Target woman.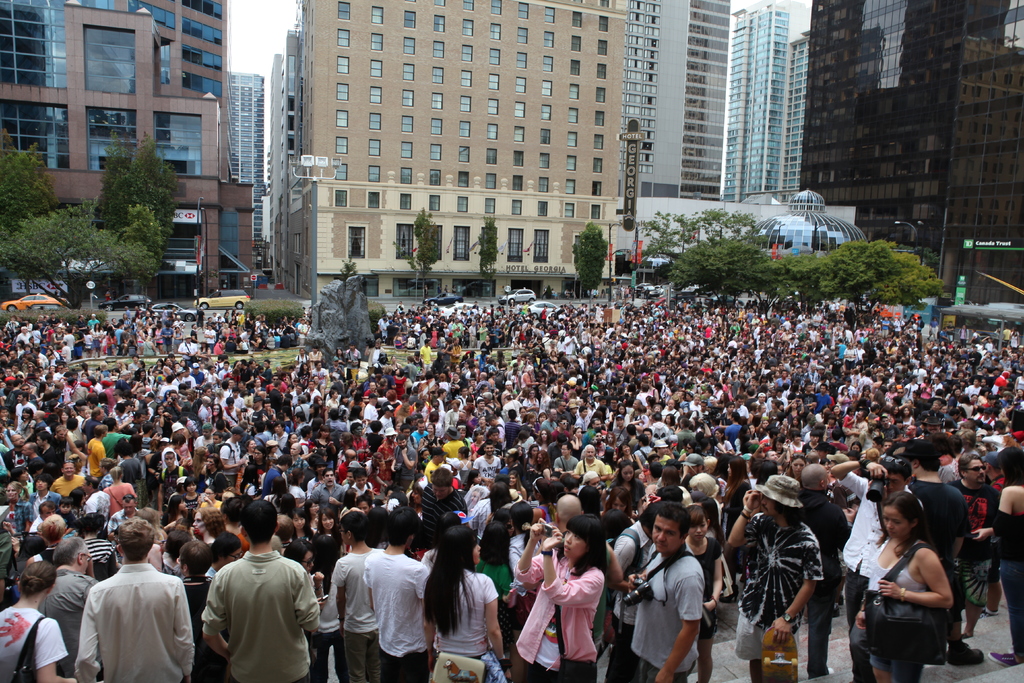
Target region: x1=289 y1=465 x2=305 y2=507.
